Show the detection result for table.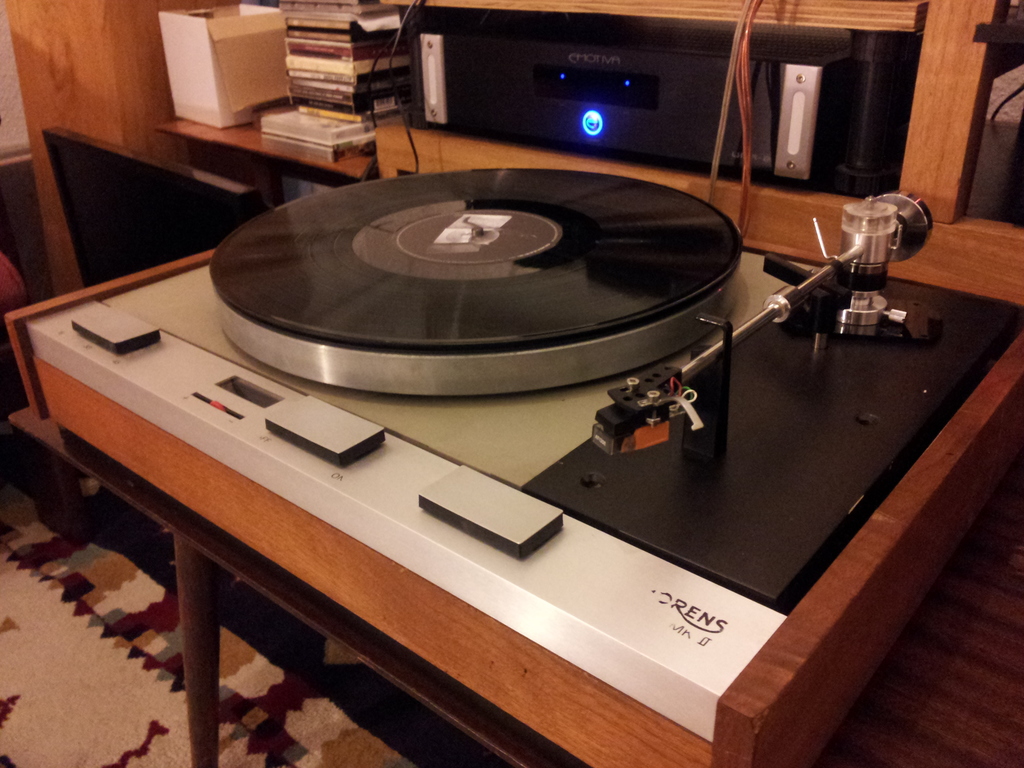
{"left": 0, "top": 209, "right": 982, "bottom": 767}.
